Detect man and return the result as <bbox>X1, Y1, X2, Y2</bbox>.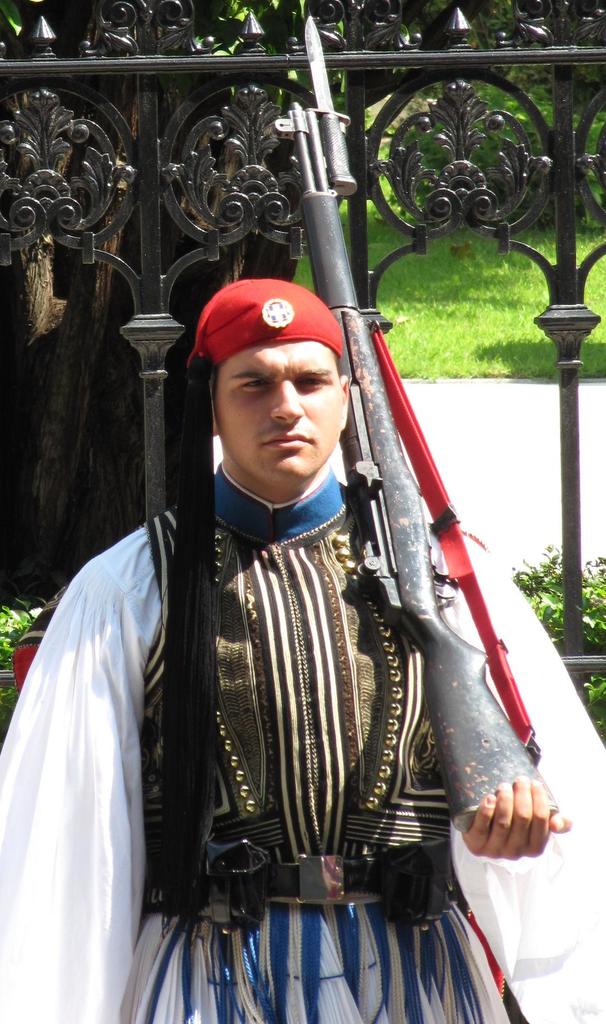
<bbox>0, 272, 605, 1021</bbox>.
